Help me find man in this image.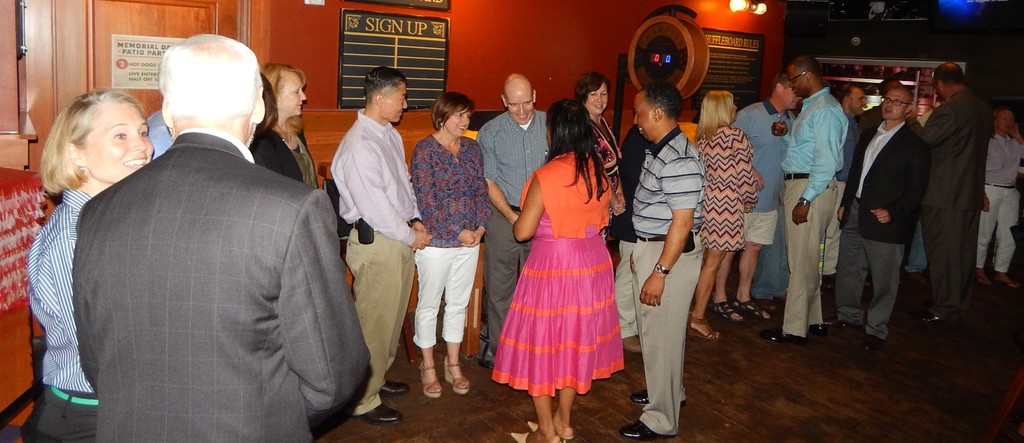
Found it: (left=975, top=106, right=1023, bottom=287).
